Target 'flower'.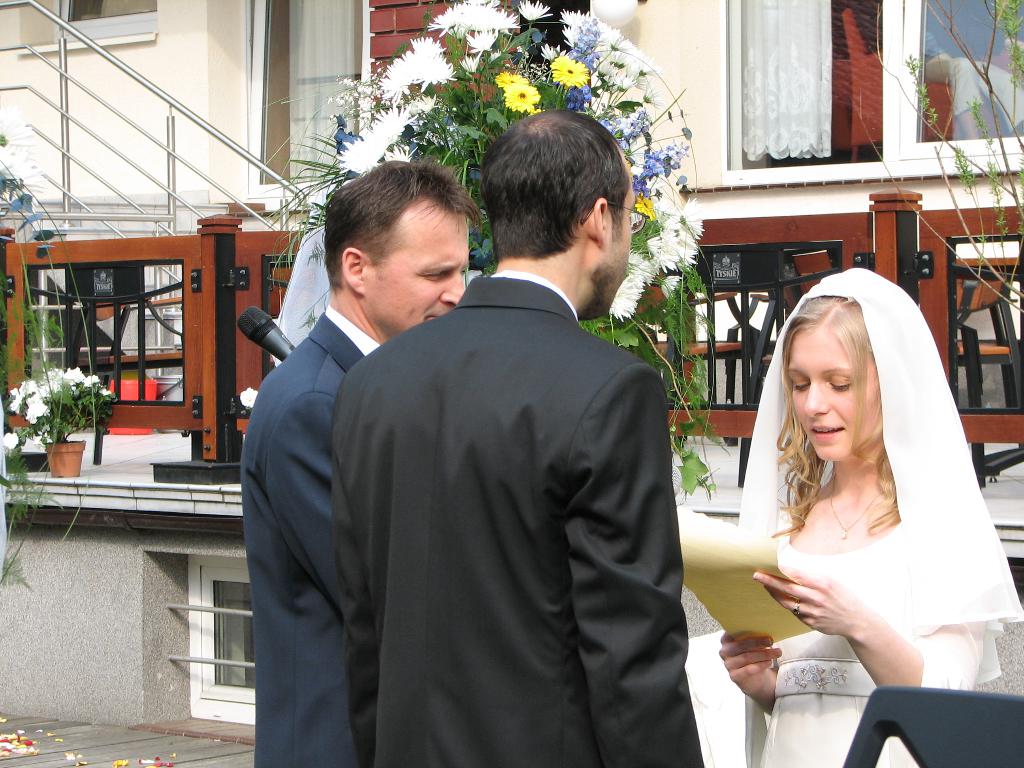
Target region: bbox=[596, 51, 620, 83].
